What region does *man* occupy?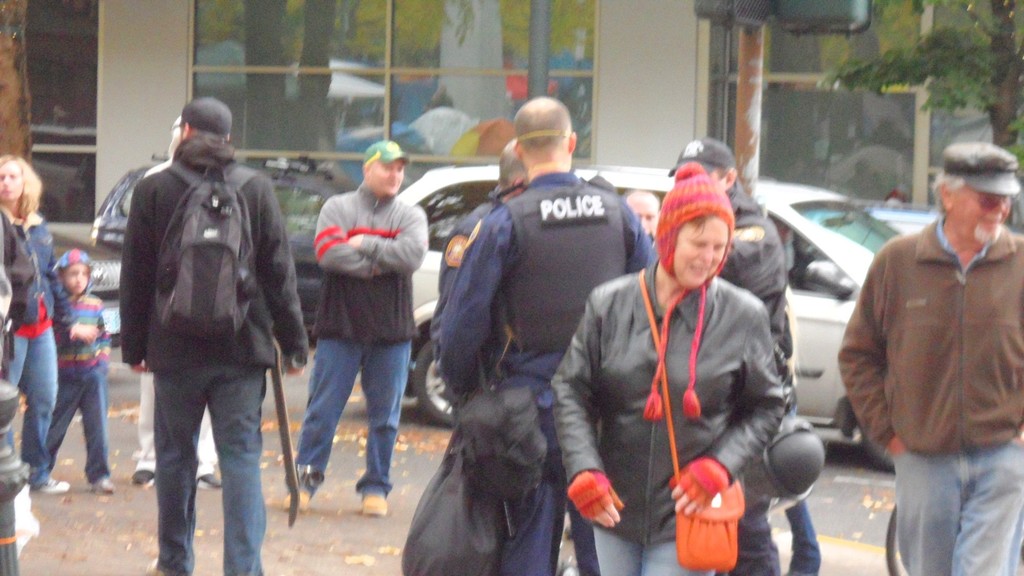
left=890, top=188, right=908, bottom=207.
